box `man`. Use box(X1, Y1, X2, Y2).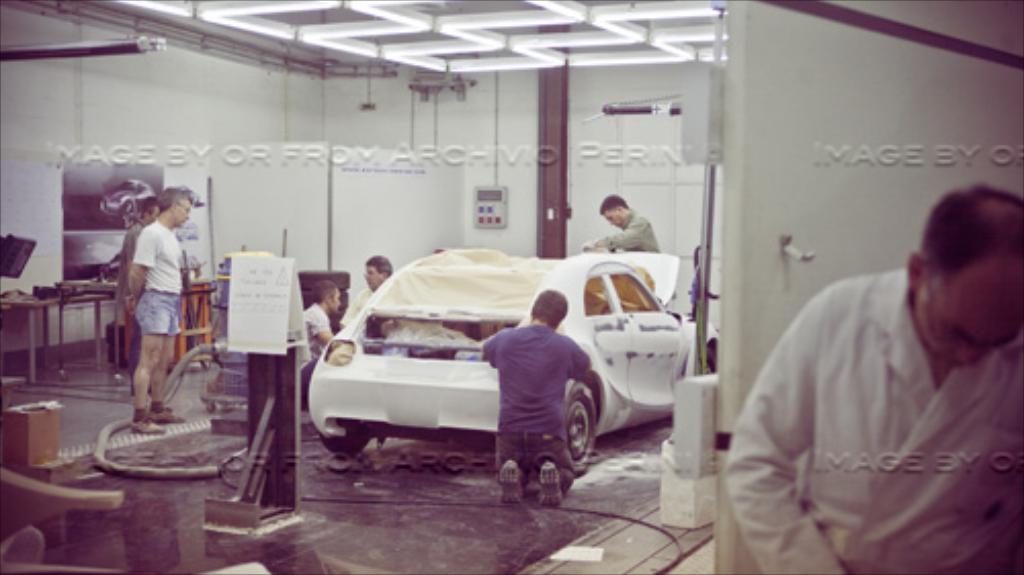
box(299, 278, 346, 407).
